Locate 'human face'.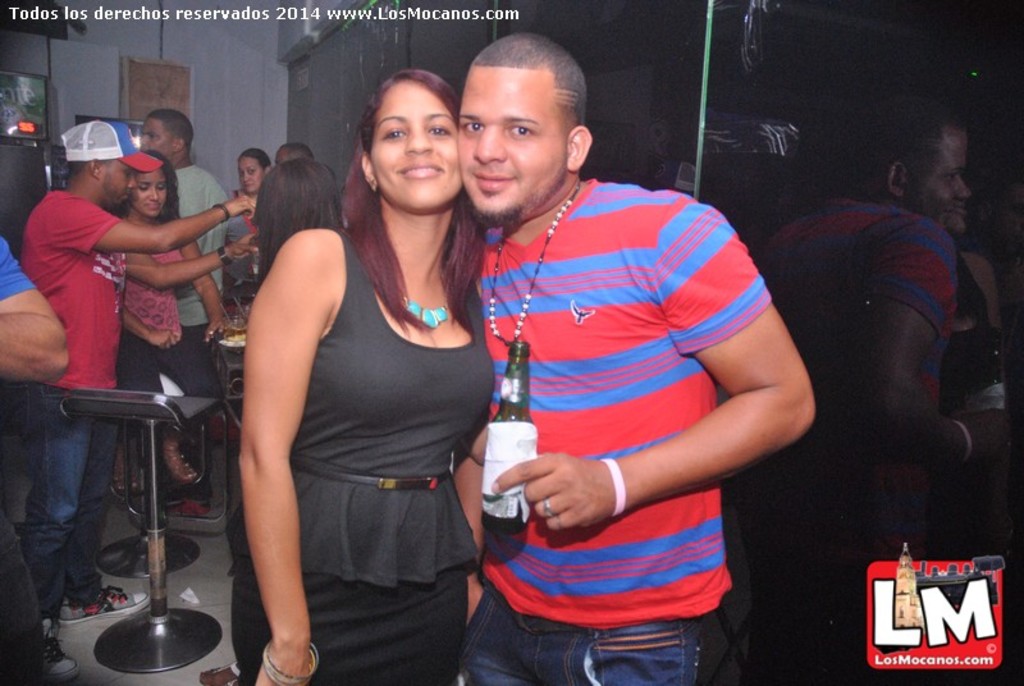
Bounding box: [100,160,134,202].
